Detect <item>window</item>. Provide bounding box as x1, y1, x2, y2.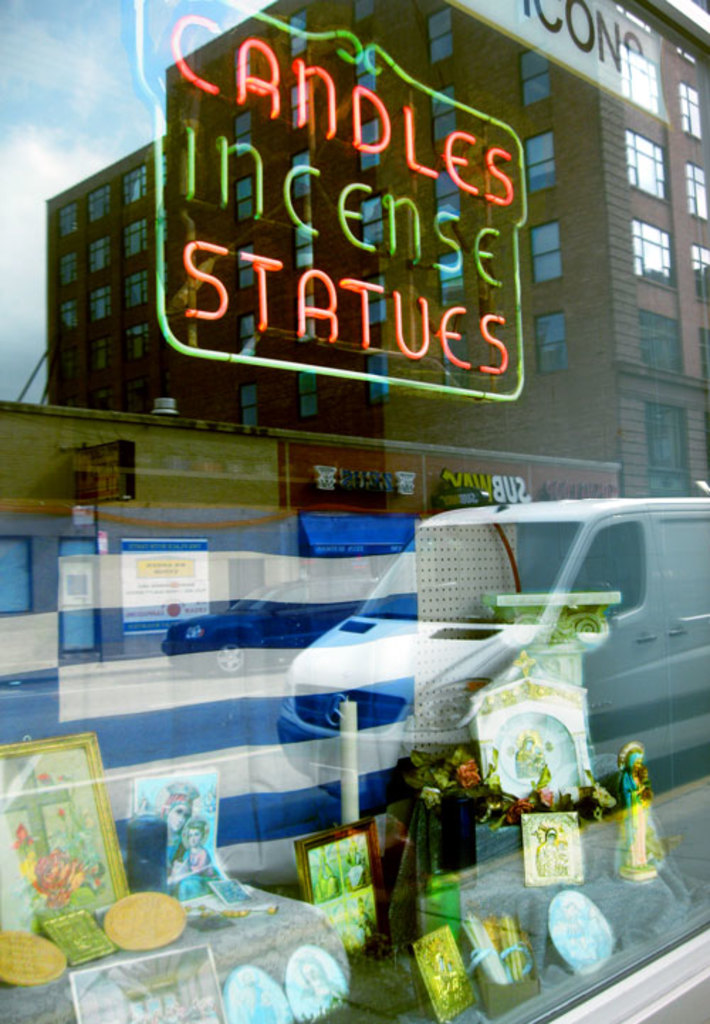
236, 246, 256, 294.
